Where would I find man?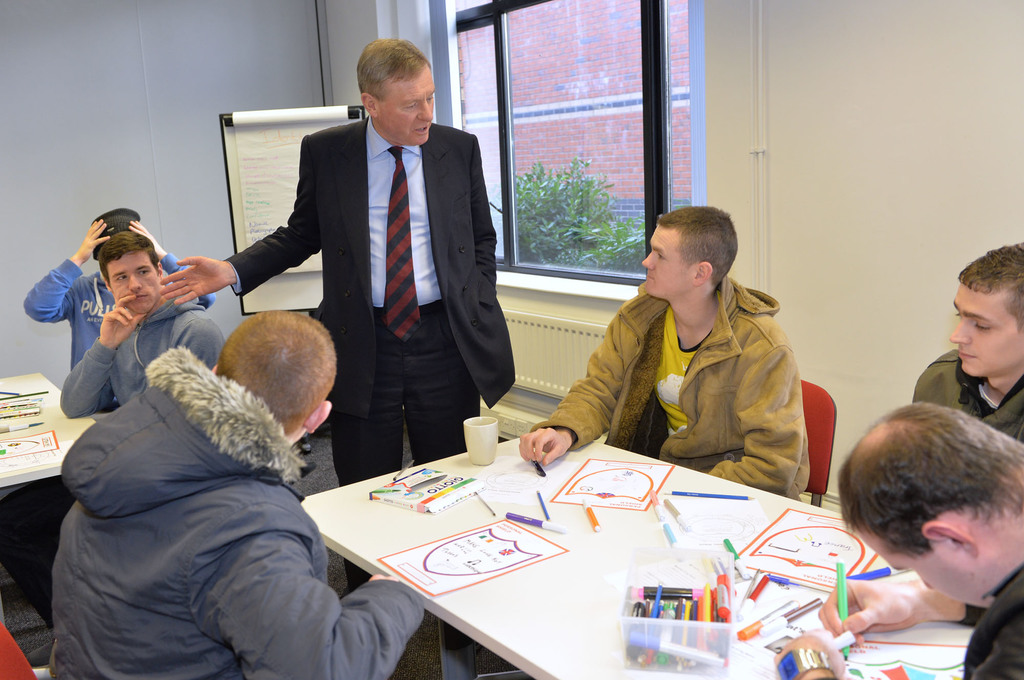
At {"left": 48, "top": 310, "right": 420, "bottom": 679}.
